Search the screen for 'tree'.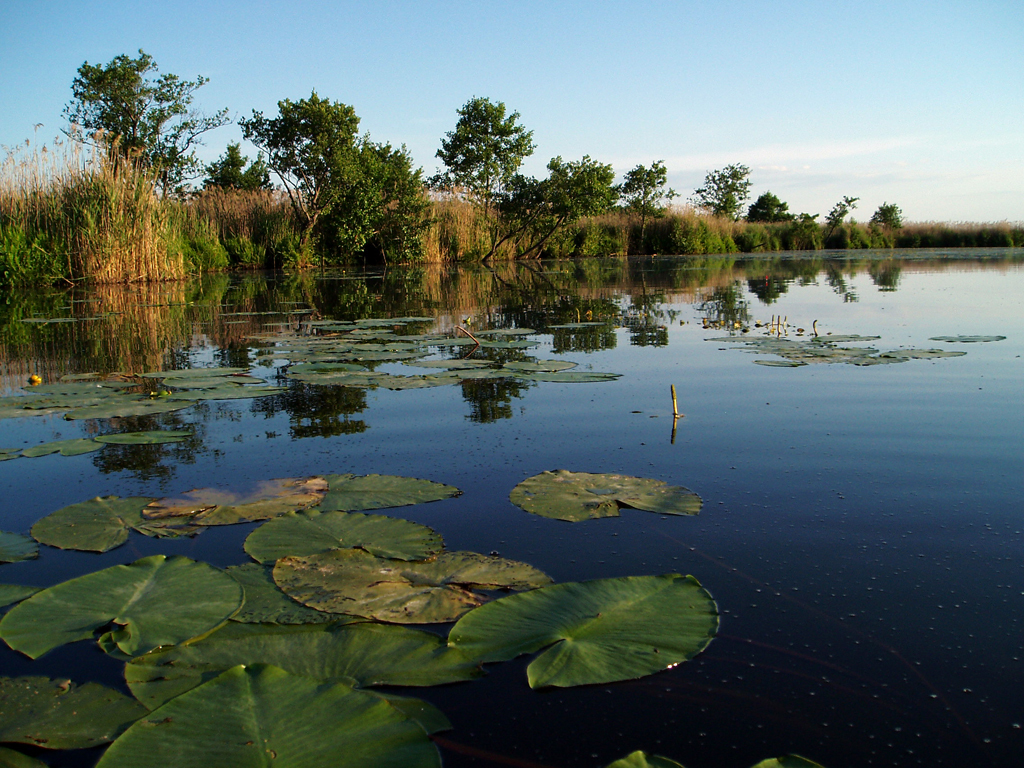
Found at (left=696, top=159, right=744, bottom=220).
